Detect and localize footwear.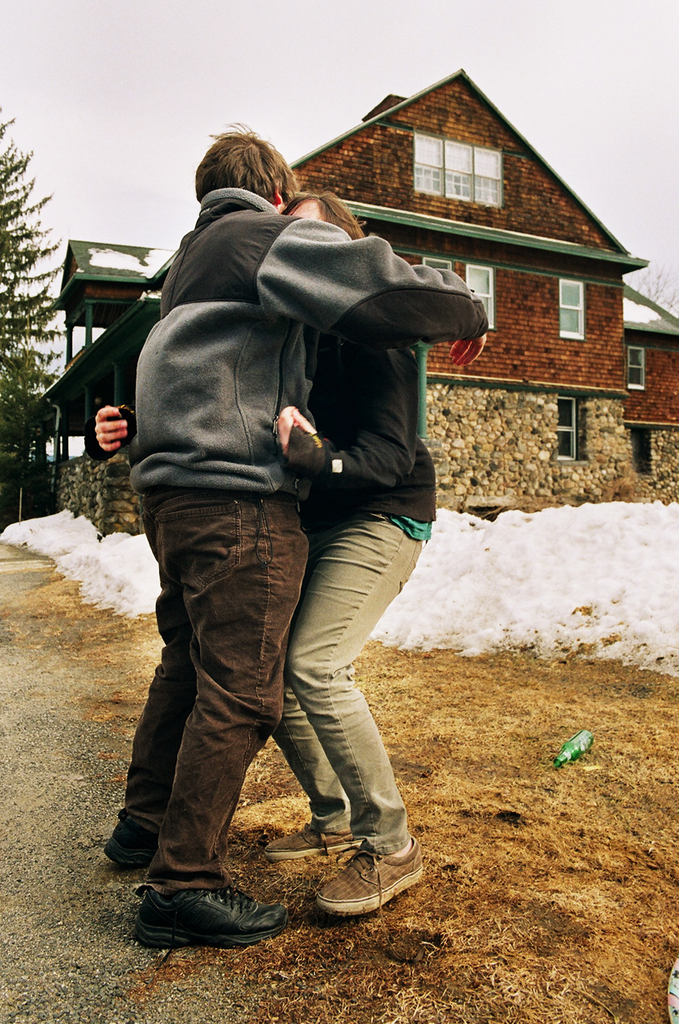
Localized at bbox(312, 849, 401, 929).
